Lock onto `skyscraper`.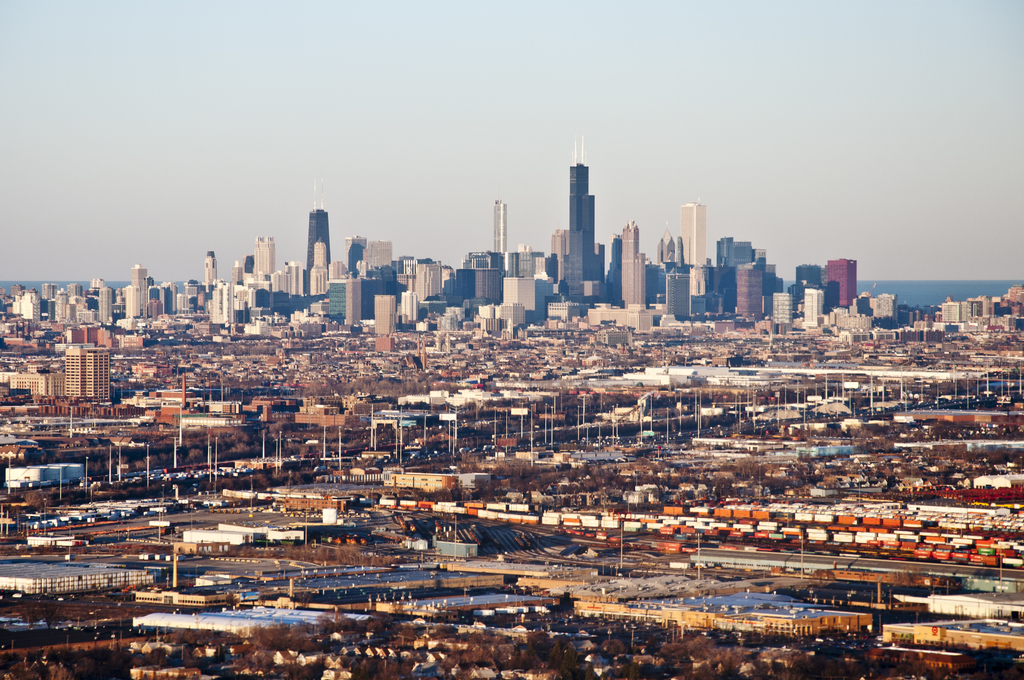
Locked: x1=12, y1=289, x2=42, y2=318.
